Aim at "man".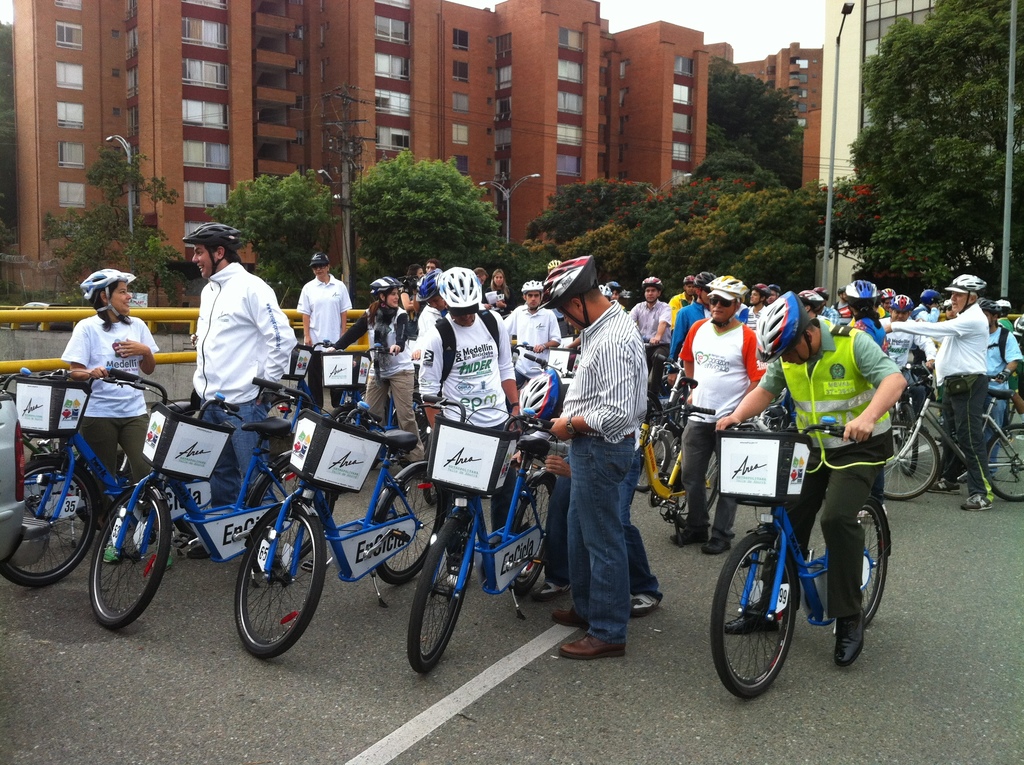
Aimed at box=[956, 296, 1023, 478].
